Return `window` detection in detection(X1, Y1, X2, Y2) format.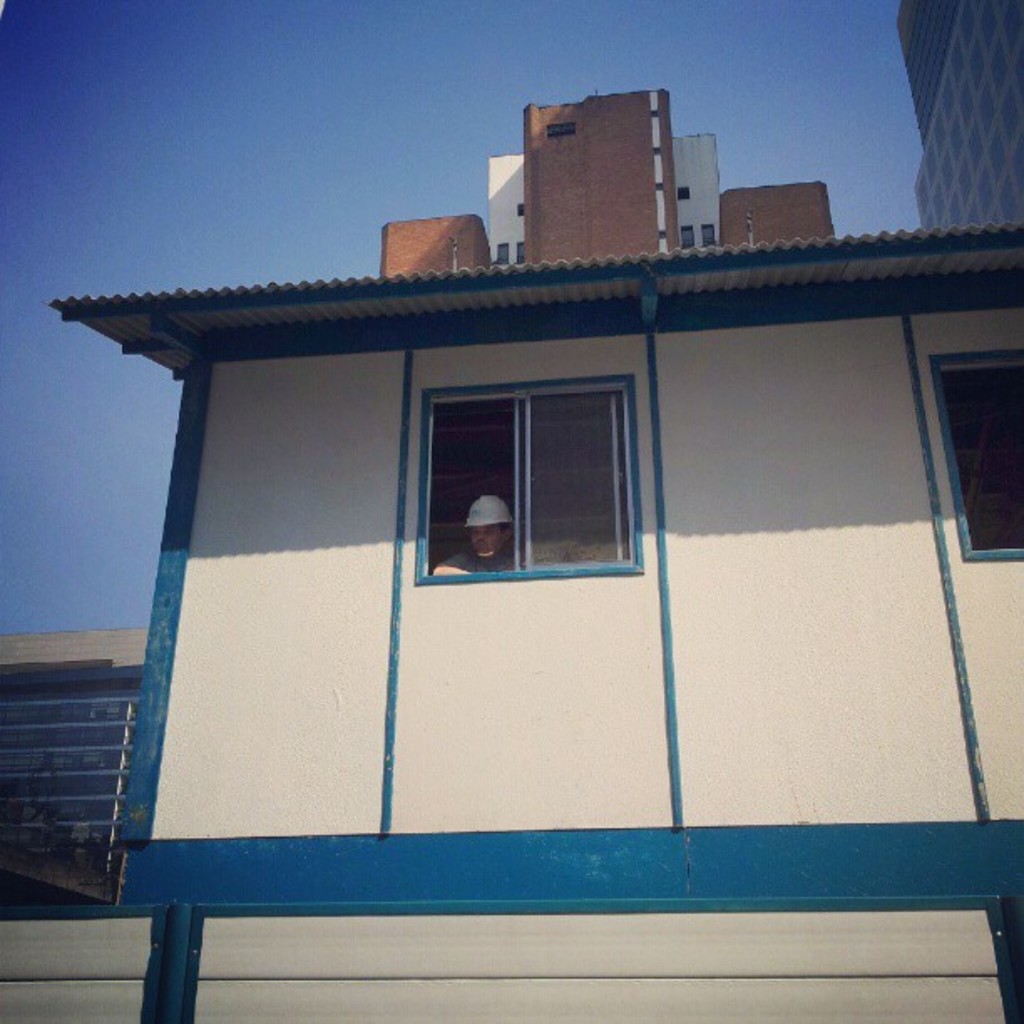
detection(649, 107, 656, 119).
